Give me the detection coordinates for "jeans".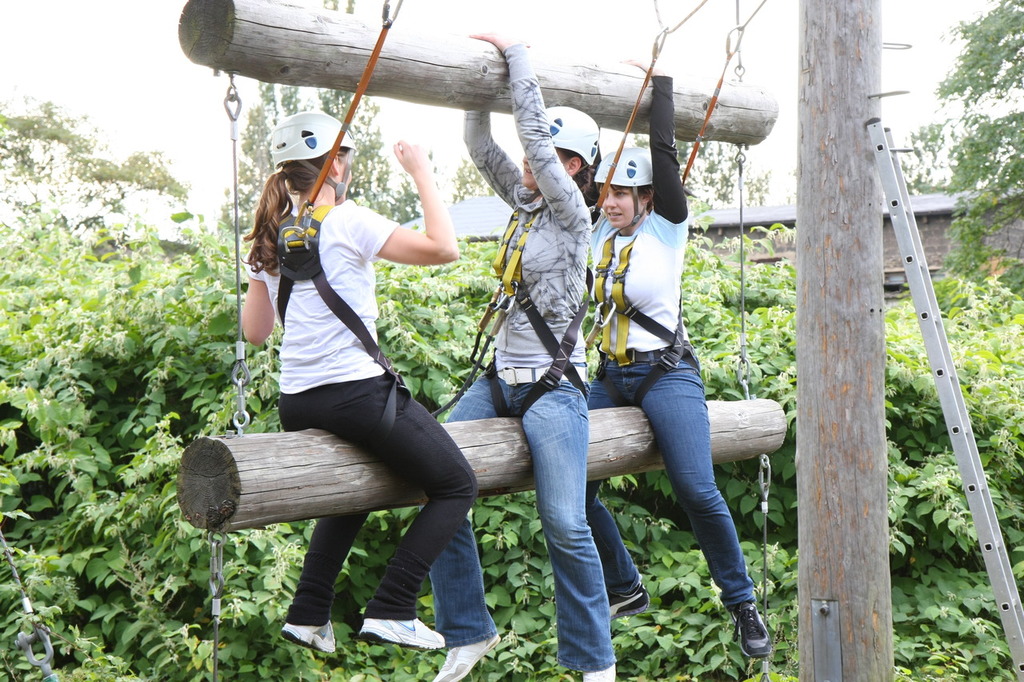
(429,369,612,677).
